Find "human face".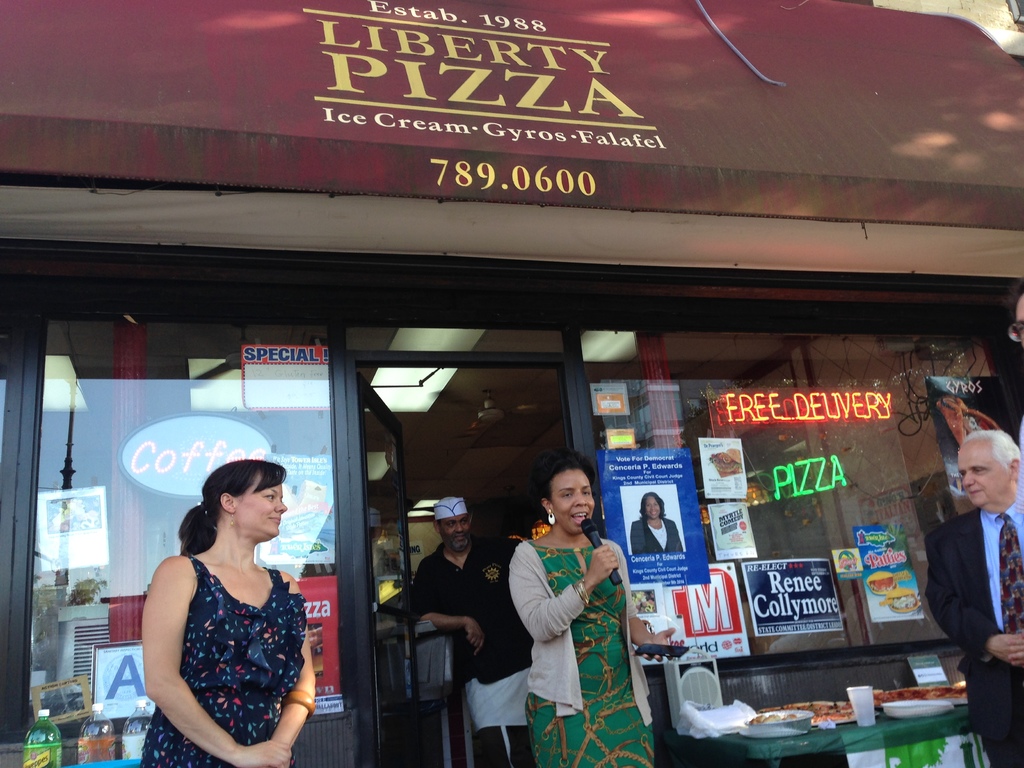
{"x1": 440, "y1": 516, "x2": 468, "y2": 545}.
